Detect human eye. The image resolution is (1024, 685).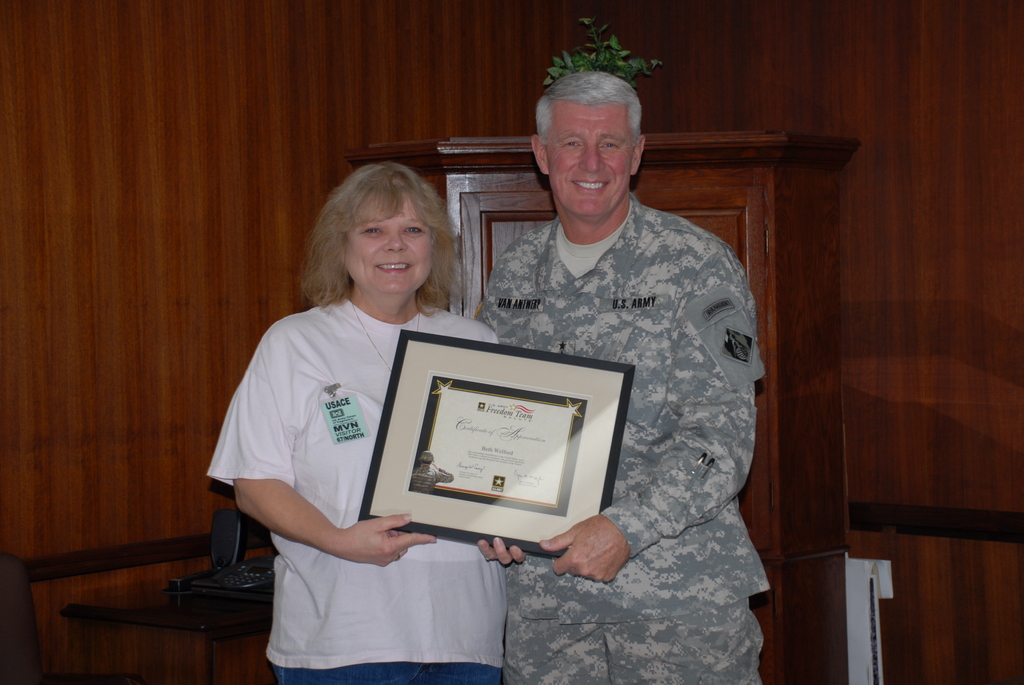
<bbox>561, 138, 582, 152</bbox>.
